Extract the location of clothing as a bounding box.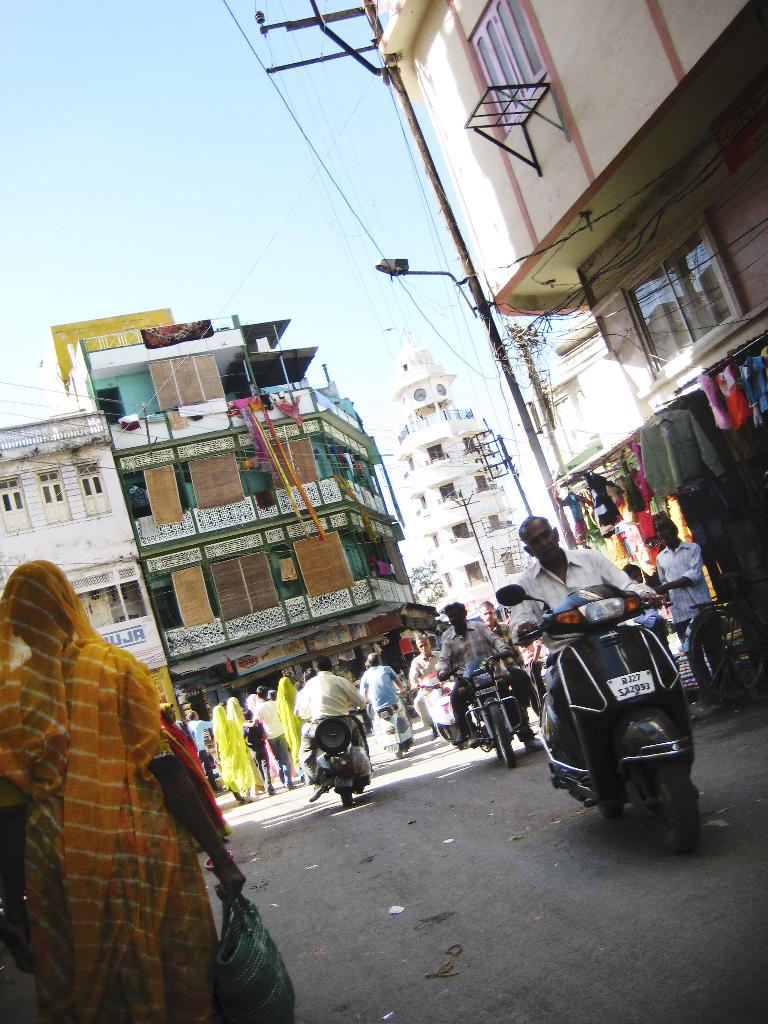
box=[496, 558, 678, 661].
